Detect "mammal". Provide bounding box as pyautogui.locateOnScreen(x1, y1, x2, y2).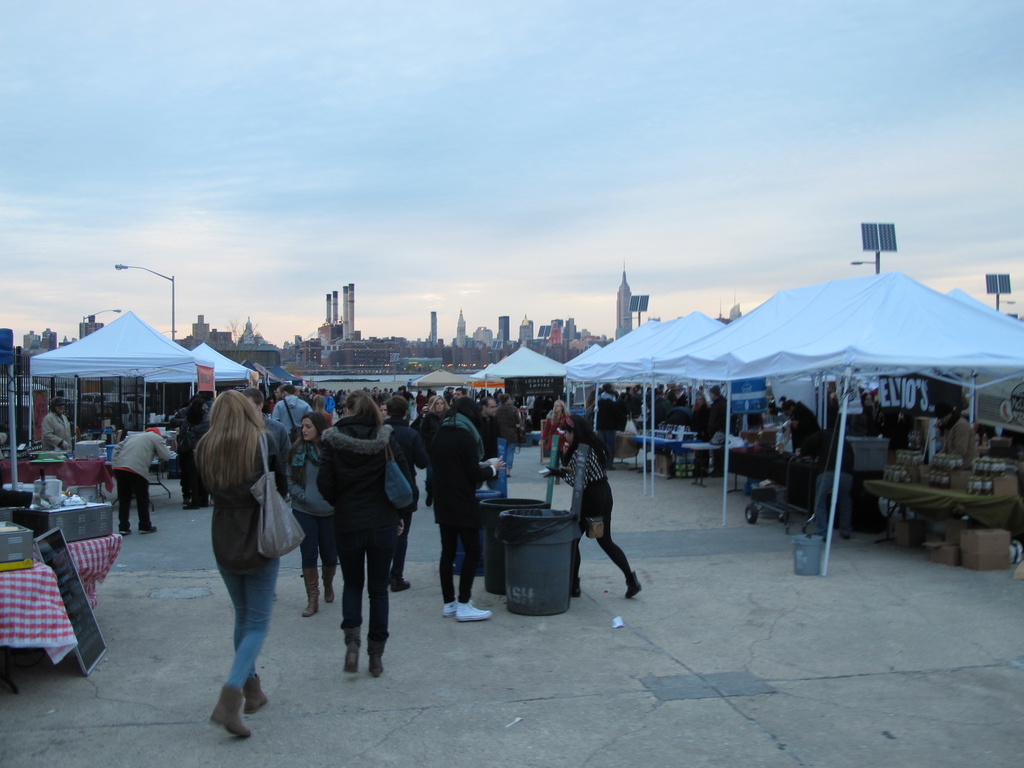
pyautogui.locateOnScreen(546, 408, 651, 598).
